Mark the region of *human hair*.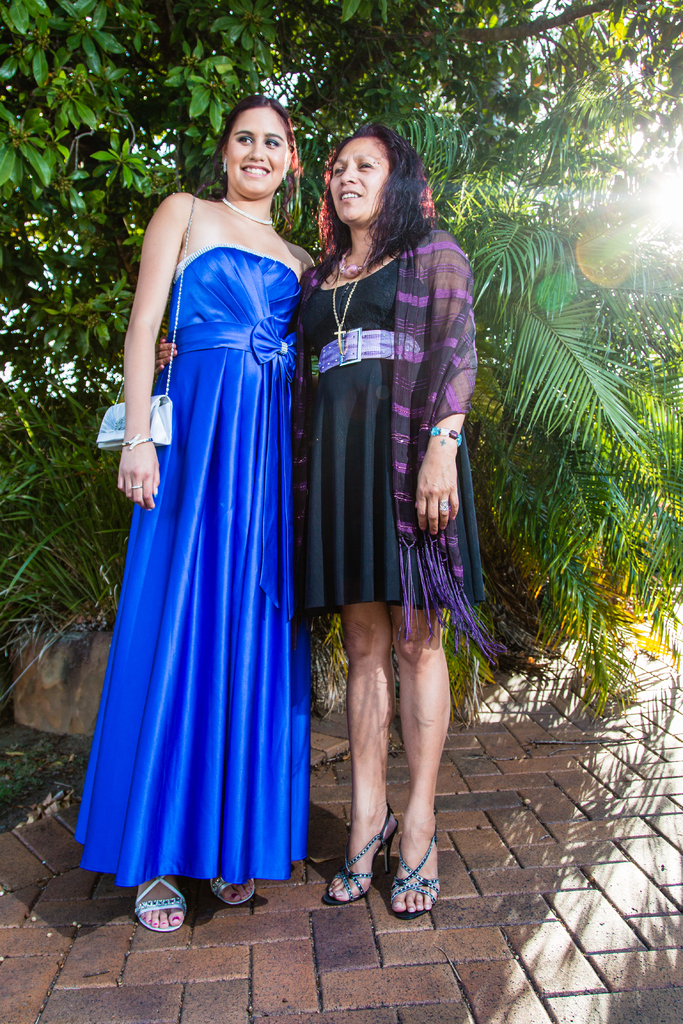
Region: 192,93,304,235.
